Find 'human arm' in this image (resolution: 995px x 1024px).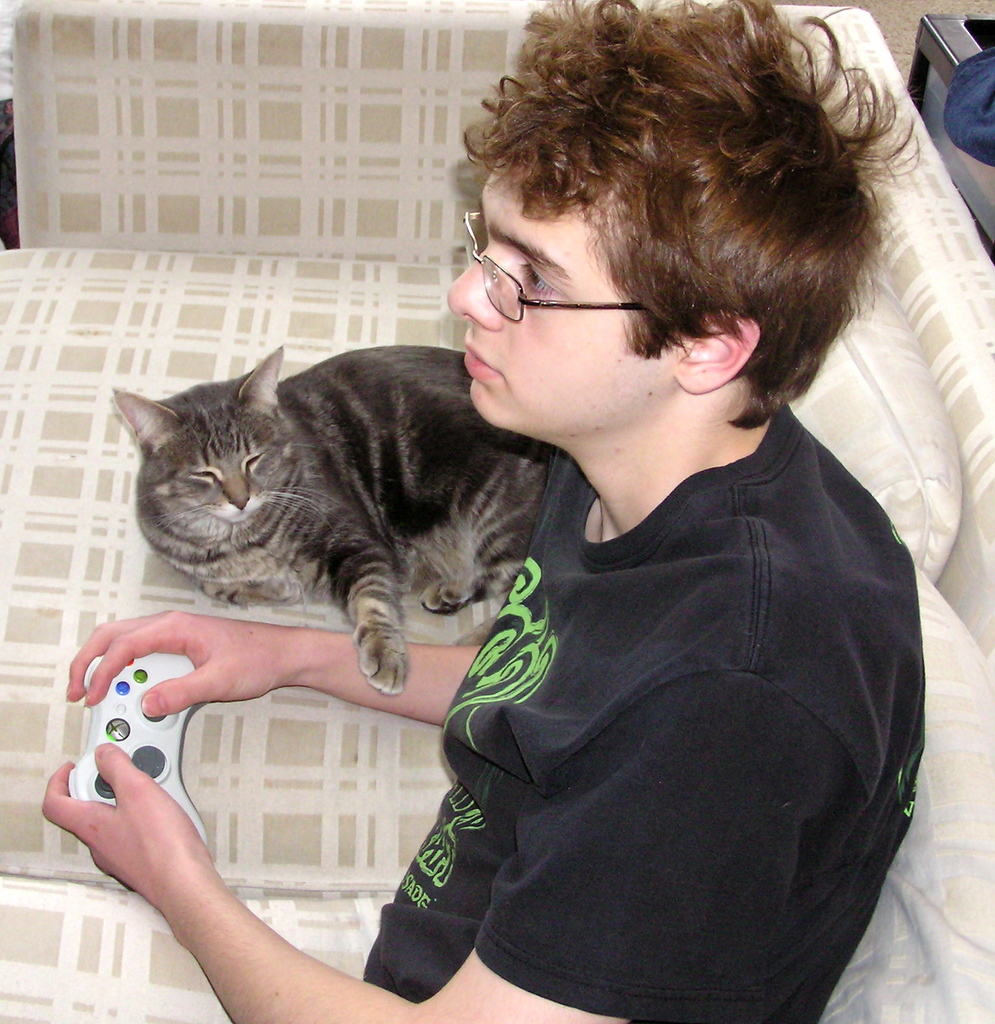
38,673,856,1023.
